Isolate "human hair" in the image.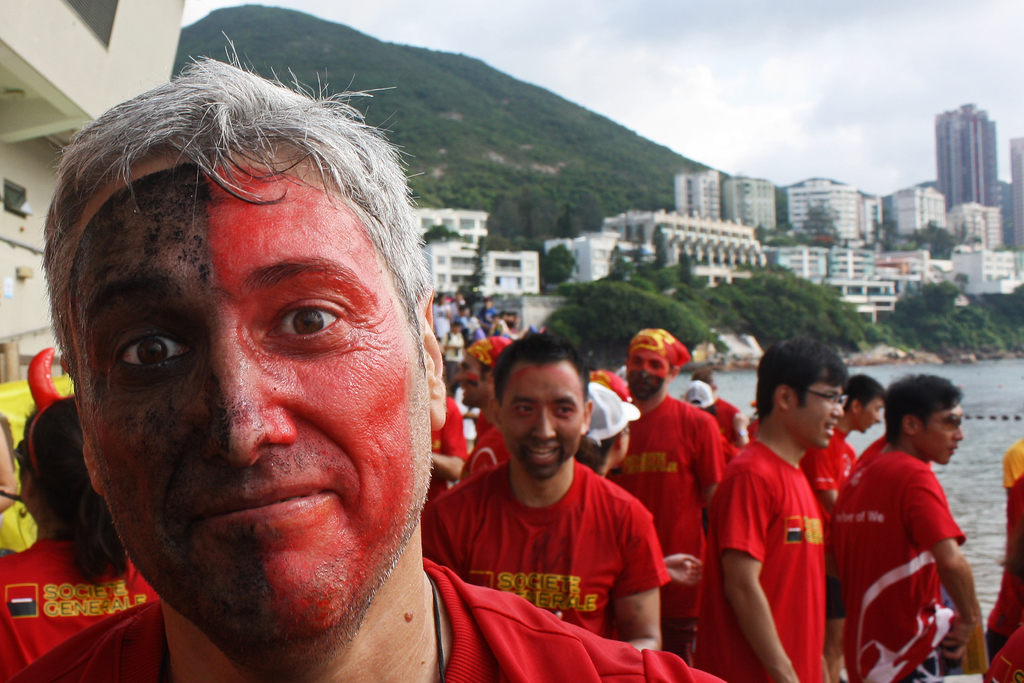
Isolated region: (x1=490, y1=331, x2=591, y2=409).
